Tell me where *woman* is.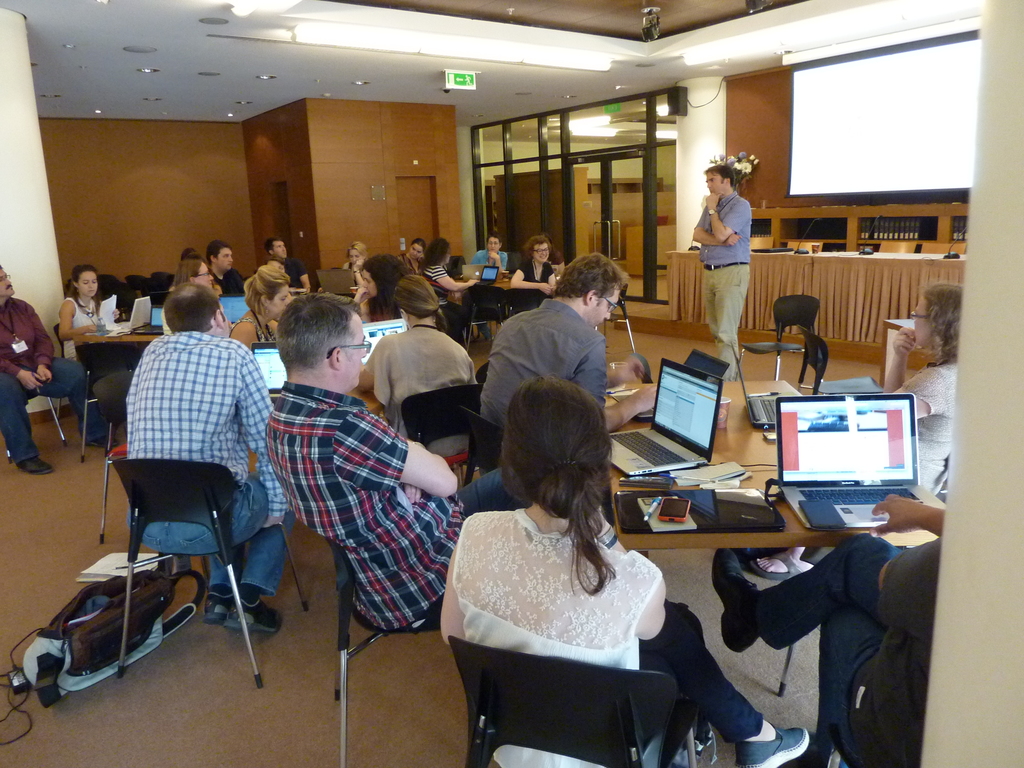
*woman* is at <region>881, 281, 961, 495</region>.
